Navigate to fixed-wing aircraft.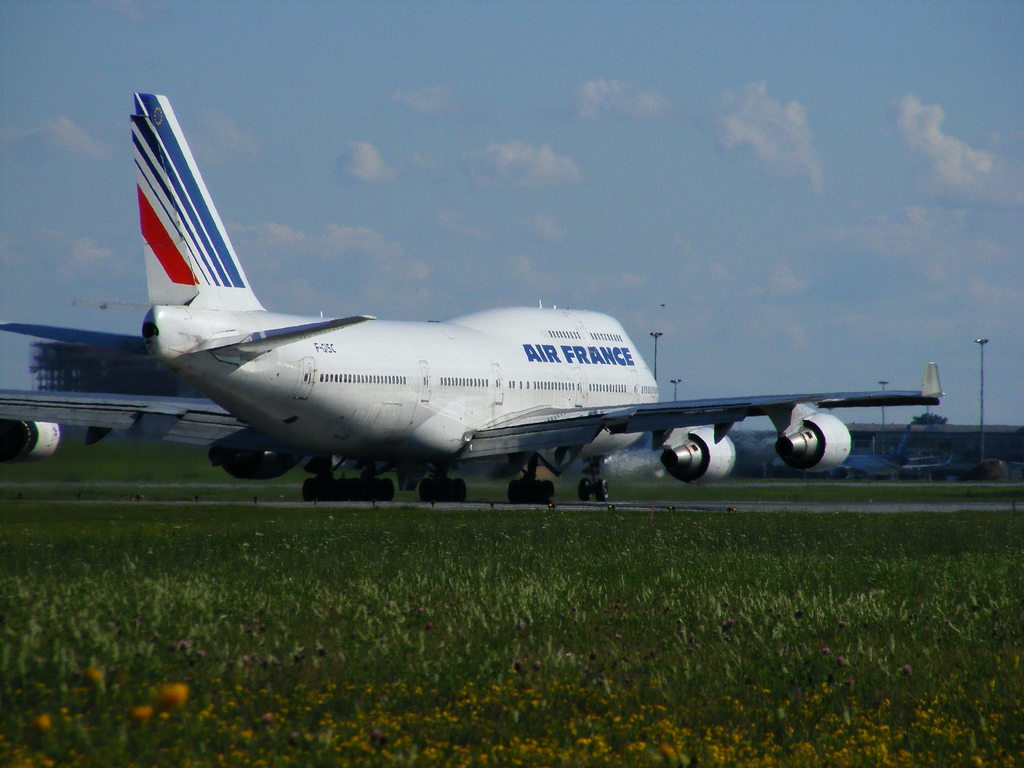
Navigation target: [left=0, top=90, right=955, bottom=505].
